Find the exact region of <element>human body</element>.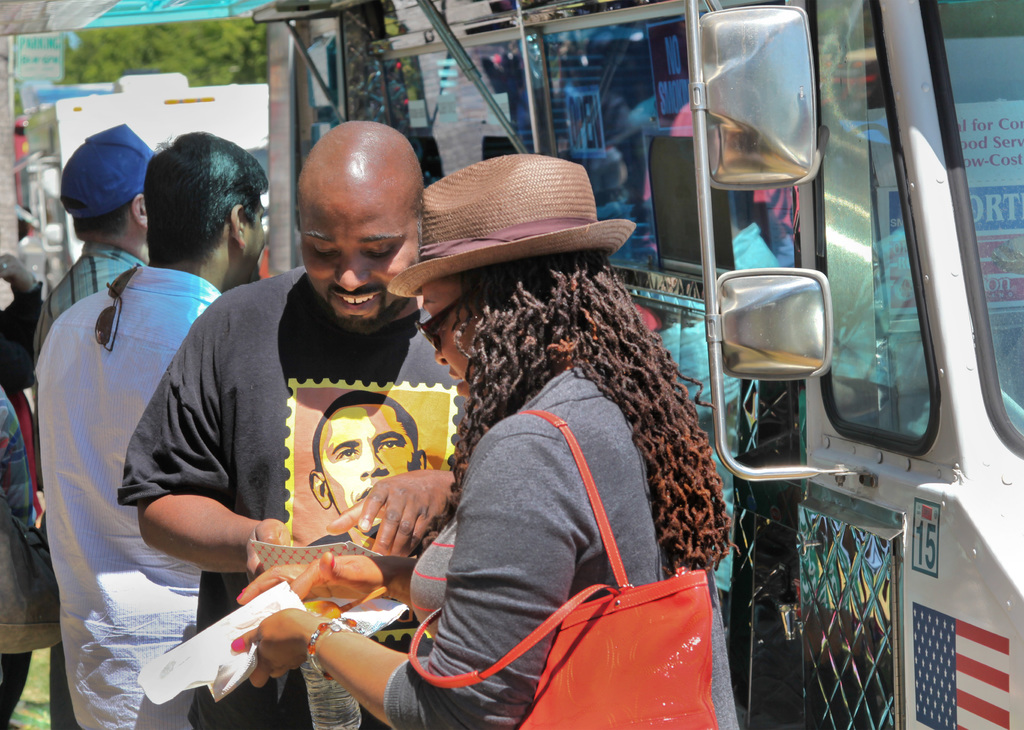
Exact region: 308, 390, 429, 551.
